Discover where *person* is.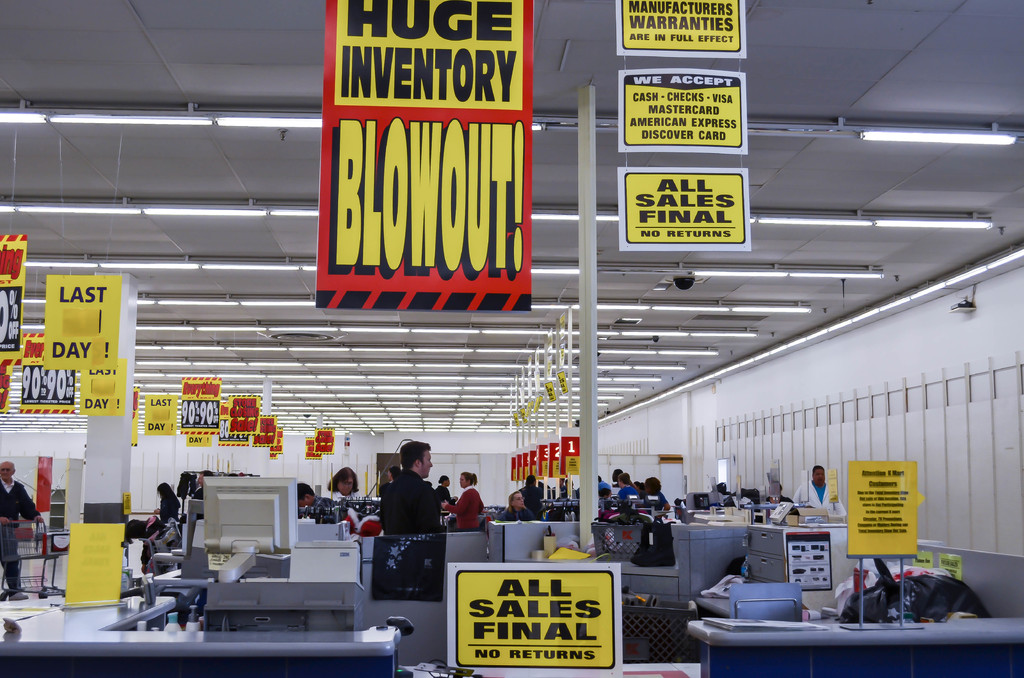
Discovered at 797,462,845,516.
